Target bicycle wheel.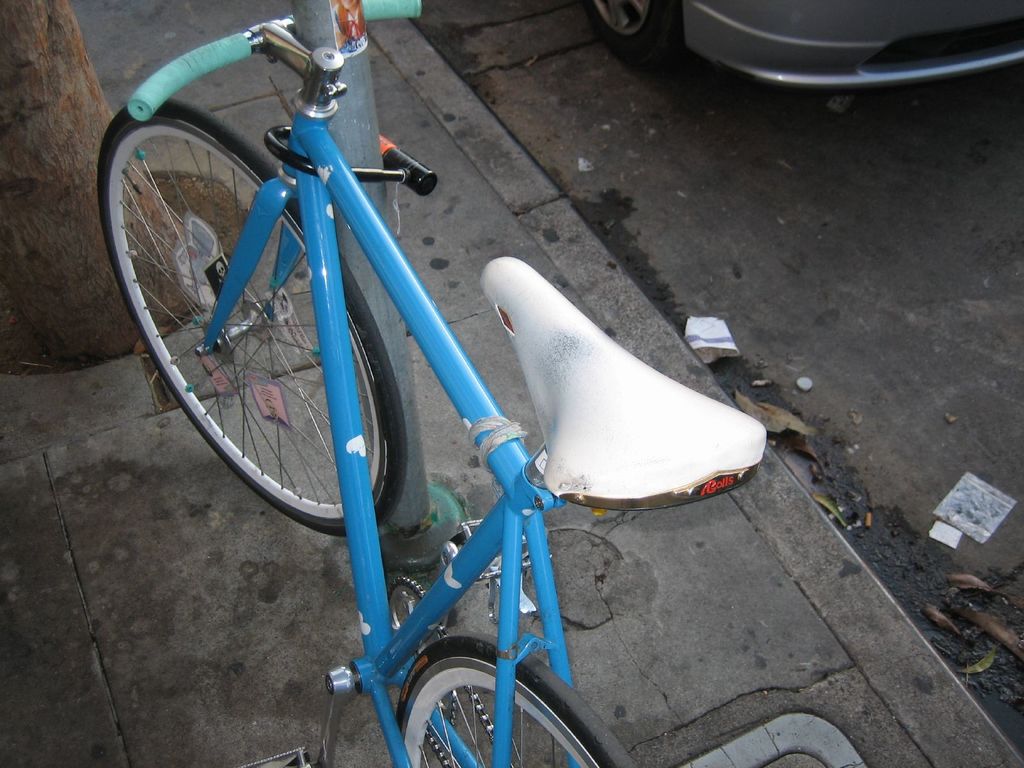
Target region: 392:625:637:767.
